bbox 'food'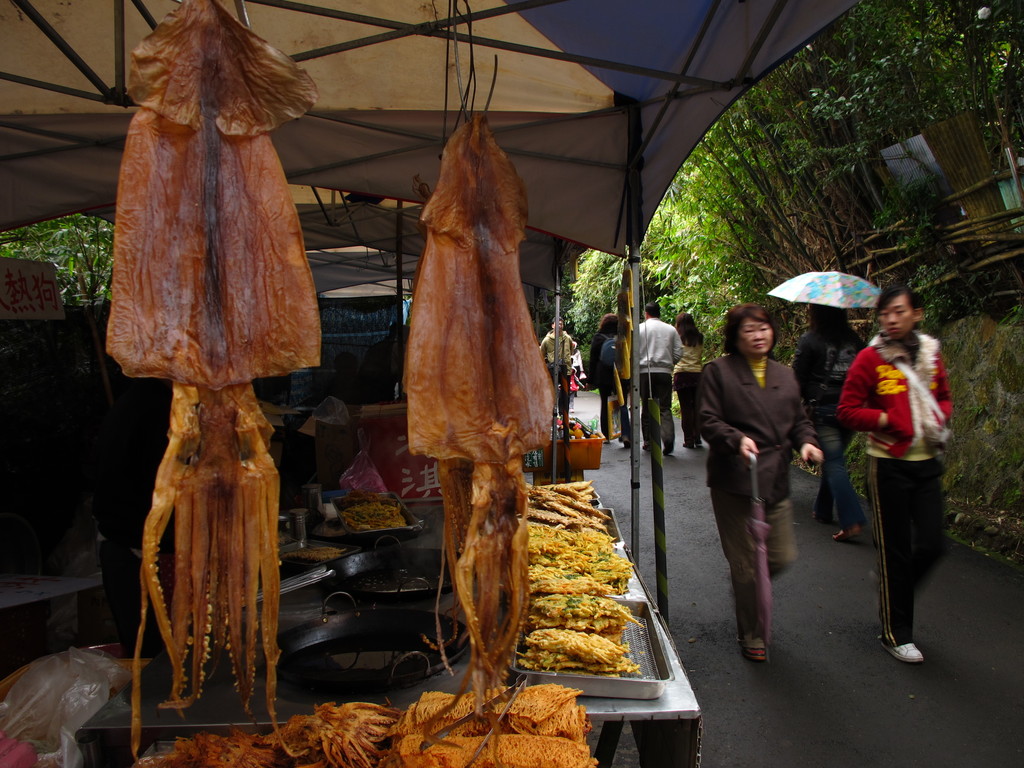
(407, 113, 556, 732)
